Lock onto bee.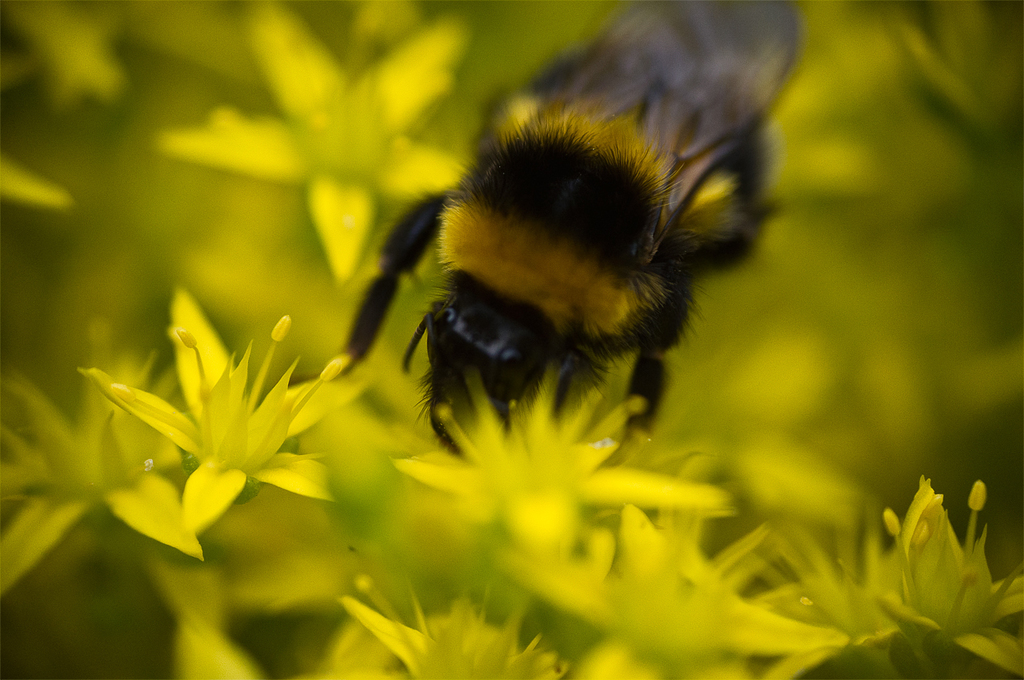
Locked: [331, 0, 806, 450].
